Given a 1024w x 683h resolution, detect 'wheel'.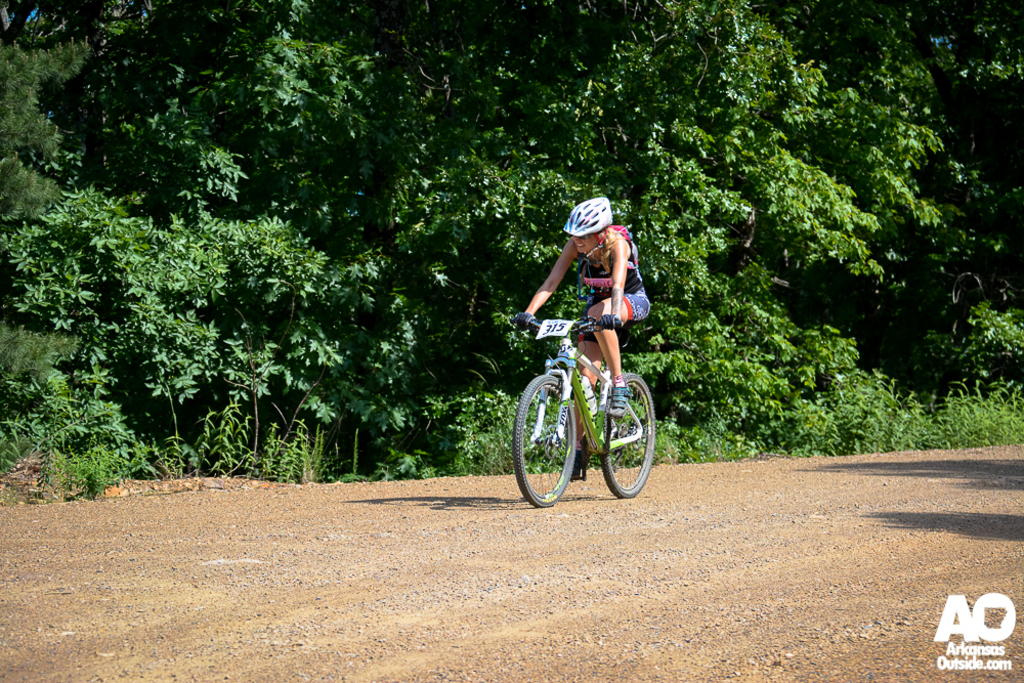
rect(516, 374, 584, 509).
